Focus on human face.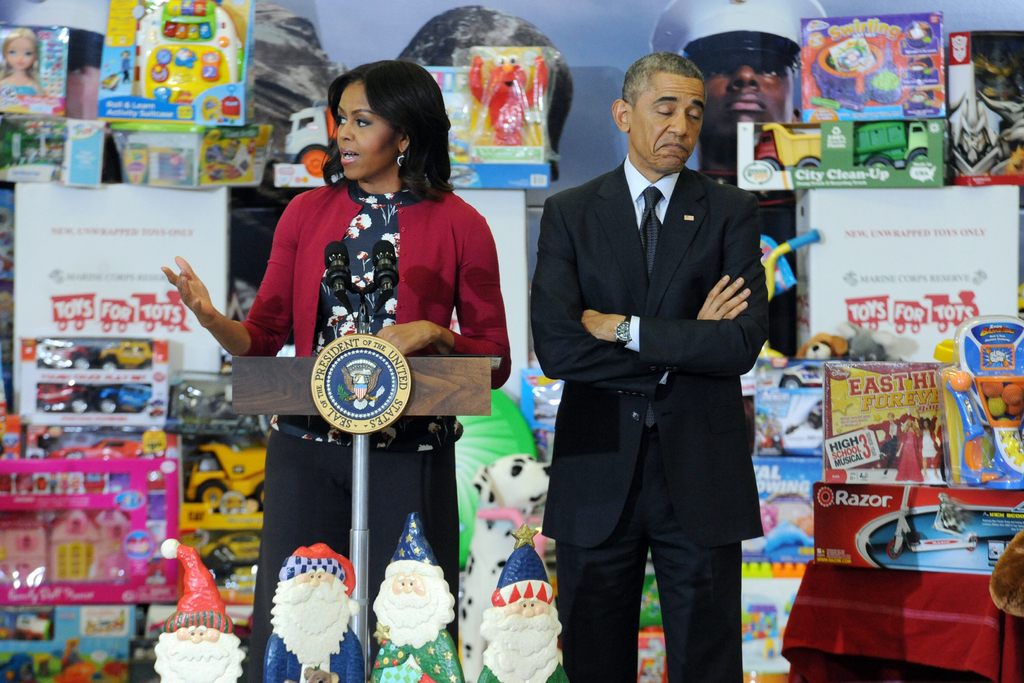
Focused at [left=390, top=572, right=424, bottom=589].
